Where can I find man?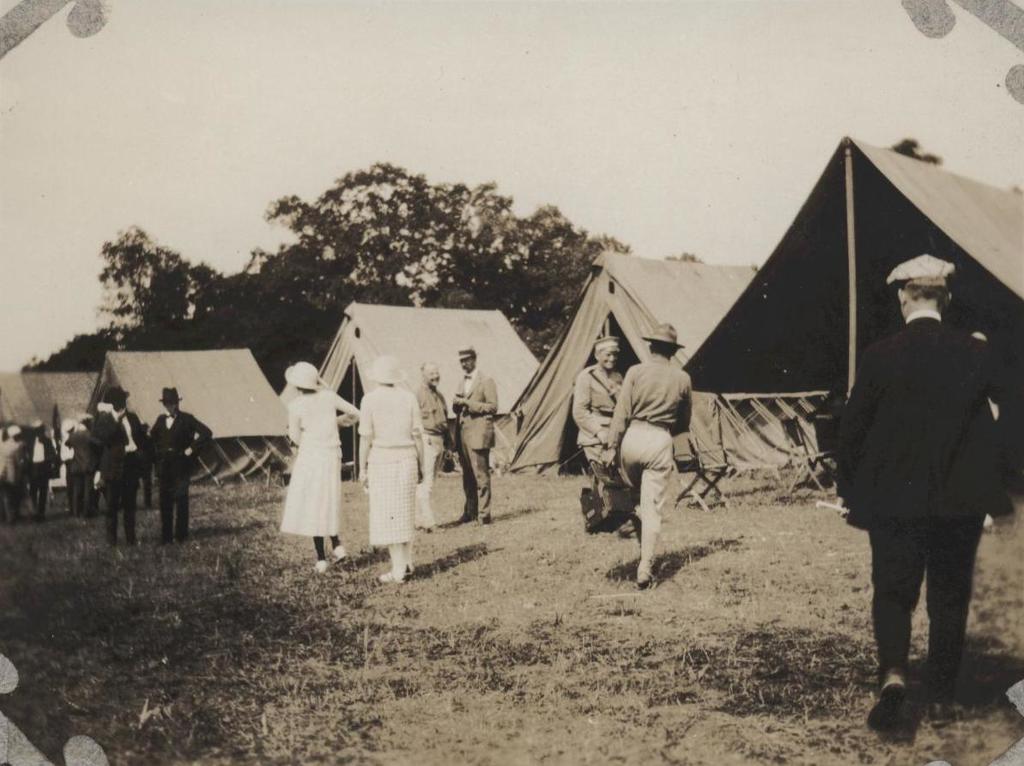
You can find it at box=[412, 365, 455, 535].
